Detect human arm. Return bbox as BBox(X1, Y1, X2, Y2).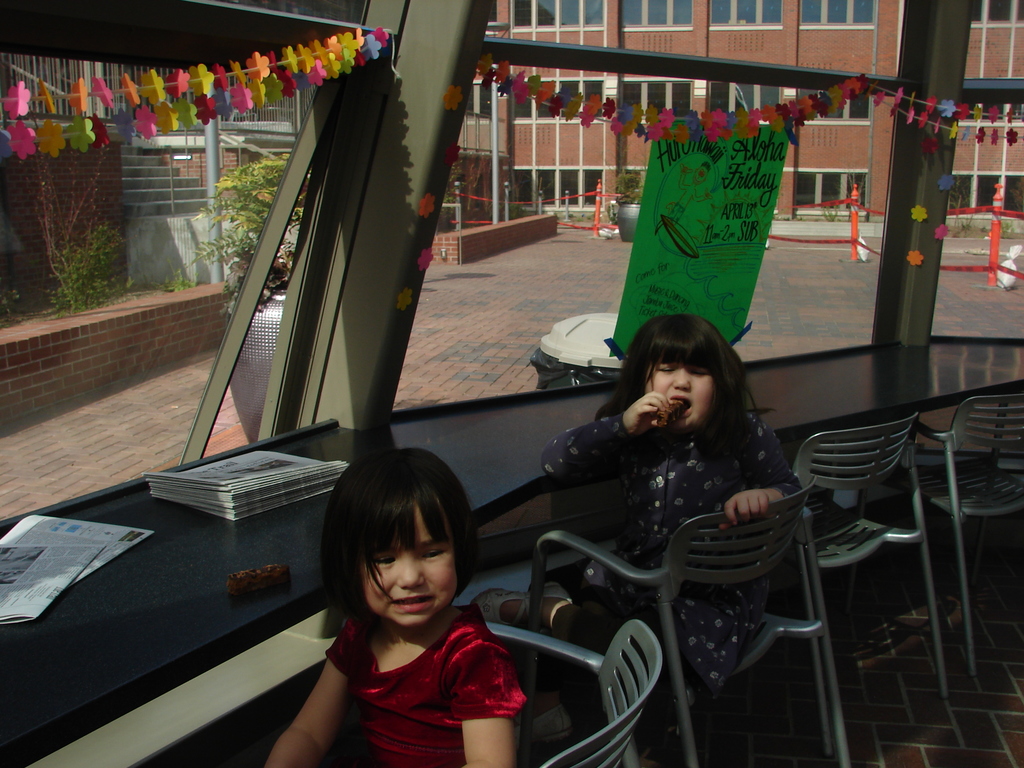
BBox(445, 677, 516, 767).
